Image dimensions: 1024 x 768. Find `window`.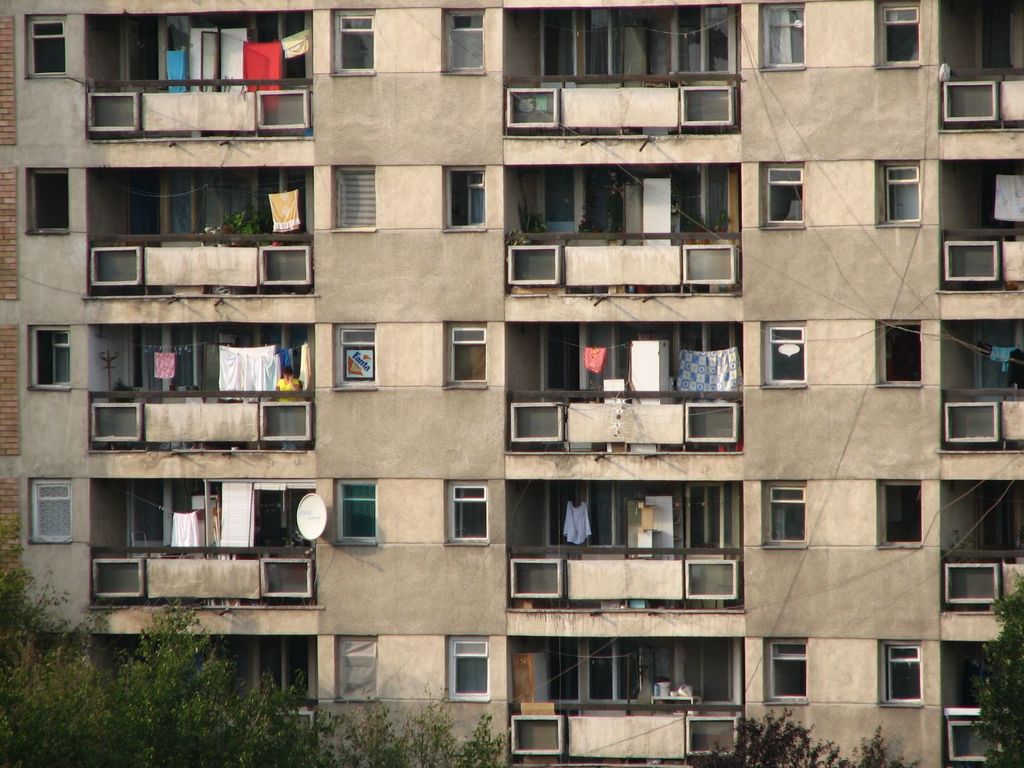
left=875, top=2, right=918, bottom=59.
